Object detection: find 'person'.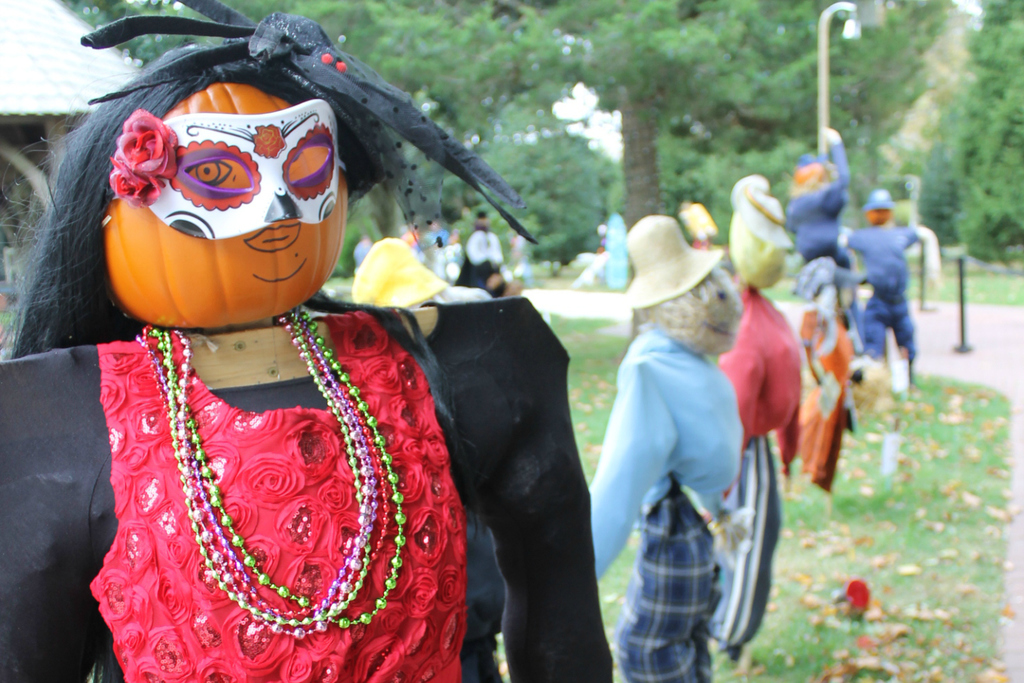
<box>714,172,801,678</box>.
